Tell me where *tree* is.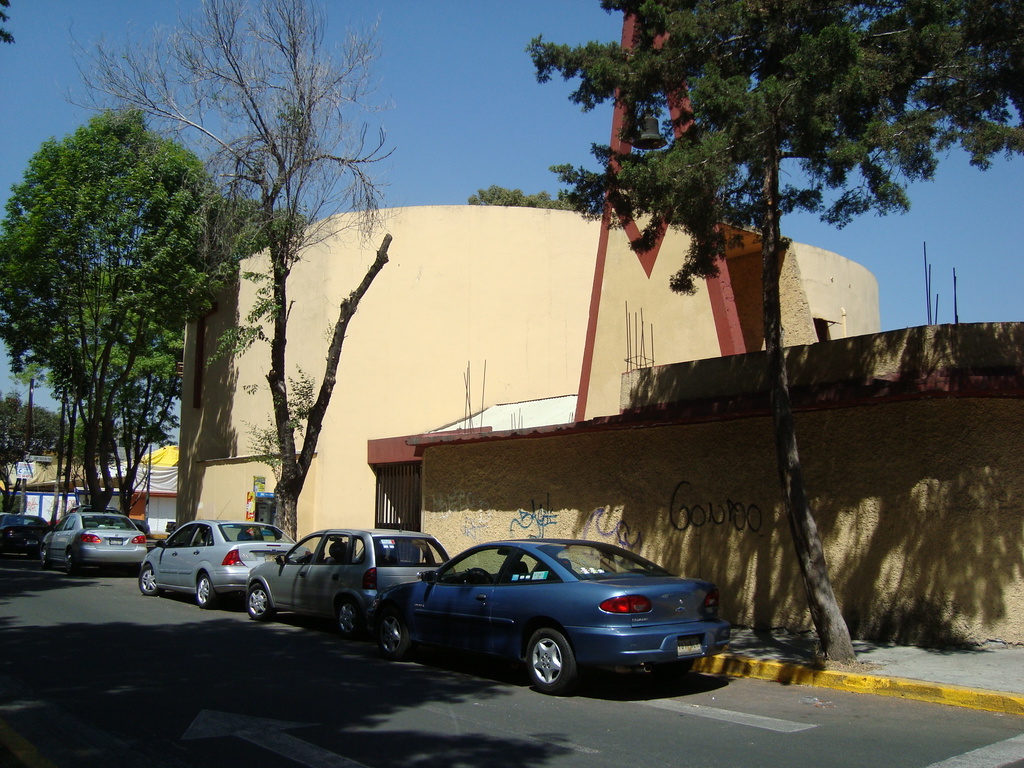
*tree* is at l=65, t=0, r=396, b=541.
